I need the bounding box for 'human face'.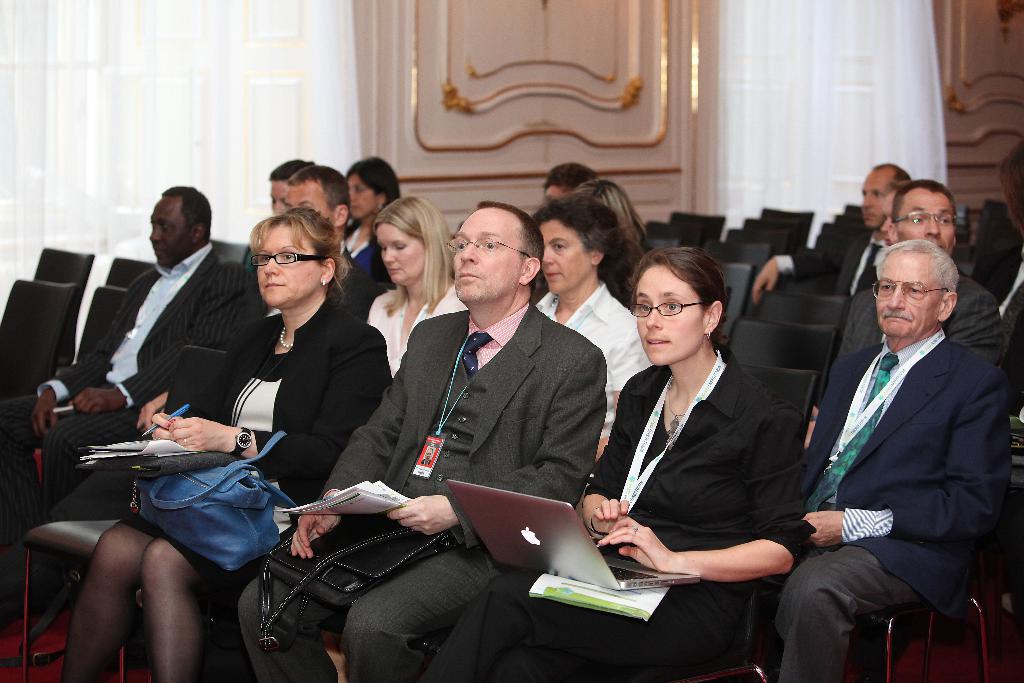
Here it is: [378,224,423,281].
